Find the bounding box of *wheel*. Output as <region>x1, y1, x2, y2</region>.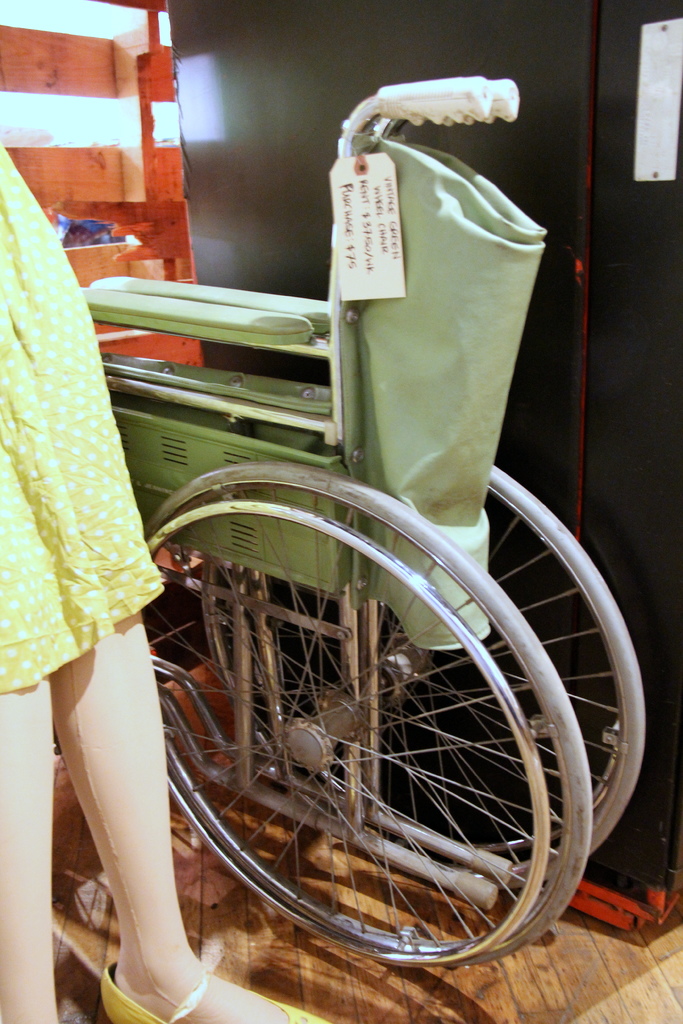
<region>141, 470, 595, 968</region>.
